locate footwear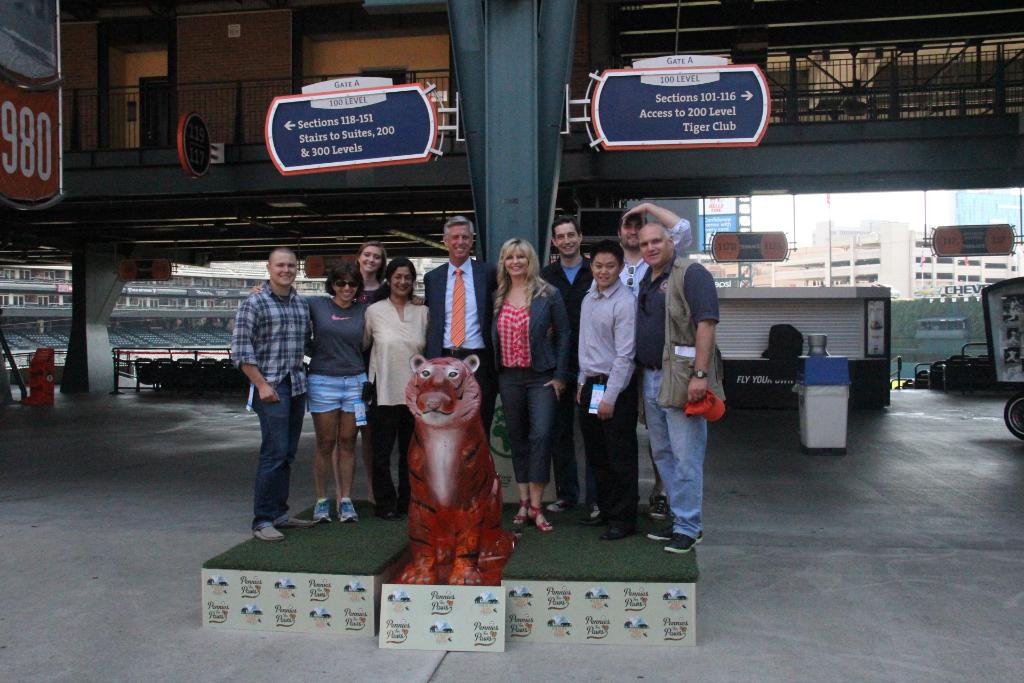
bbox=[252, 523, 284, 540]
